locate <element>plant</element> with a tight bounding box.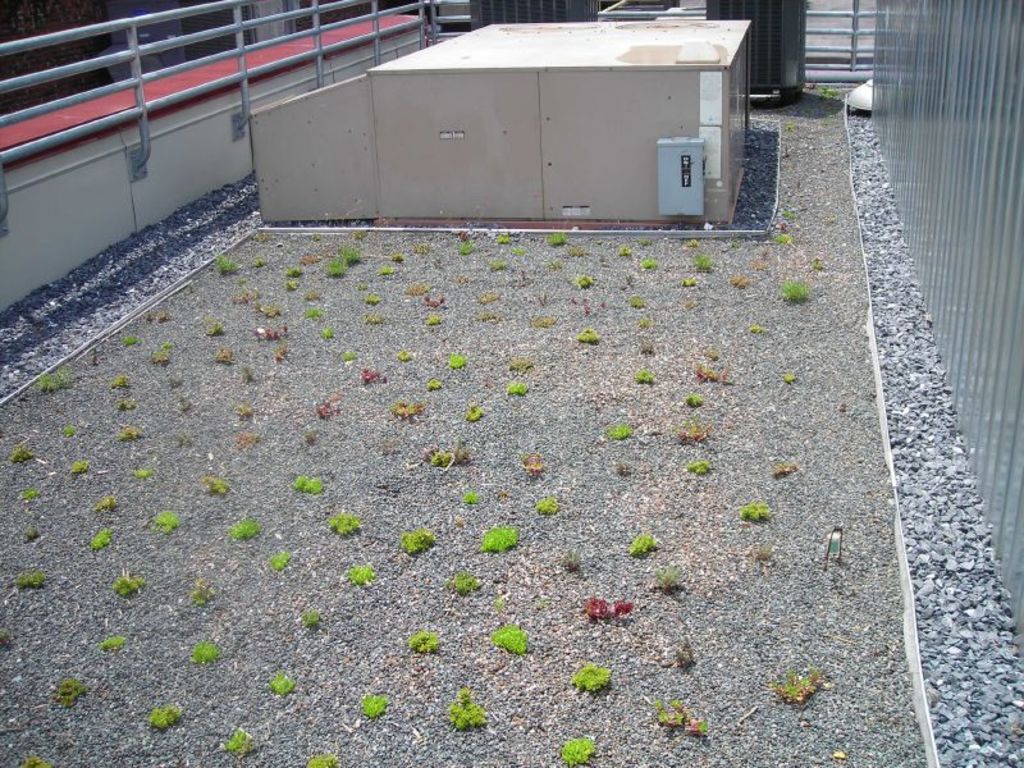
<bbox>461, 247, 471, 250</bbox>.
